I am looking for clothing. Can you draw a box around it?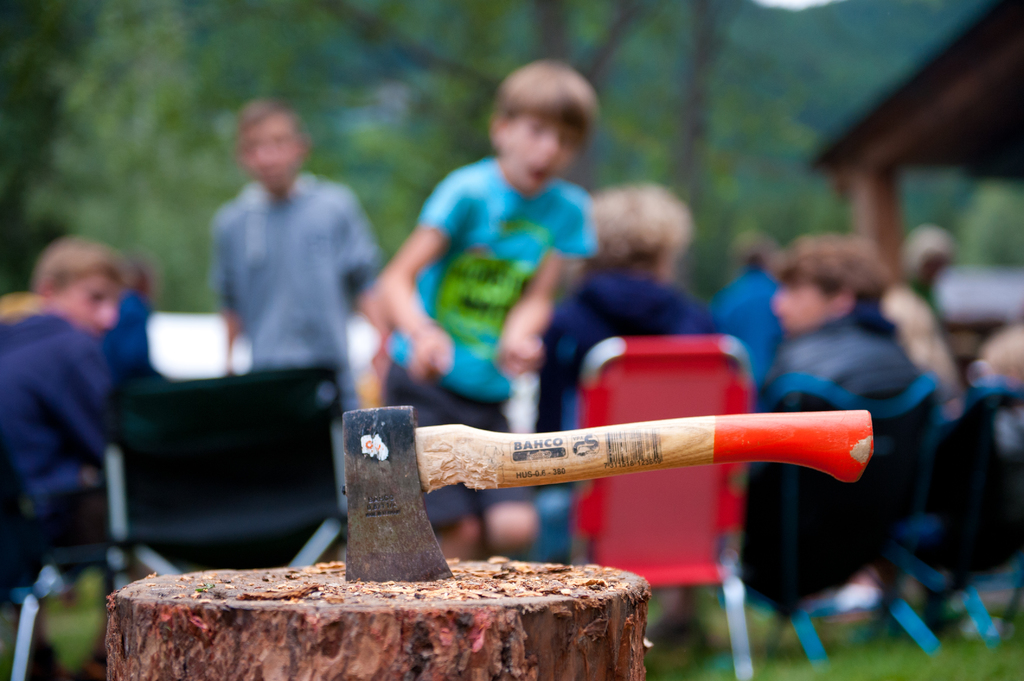
Sure, the bounding box is pyautogui.locateOnScreen(186, 113, 383, 415).
